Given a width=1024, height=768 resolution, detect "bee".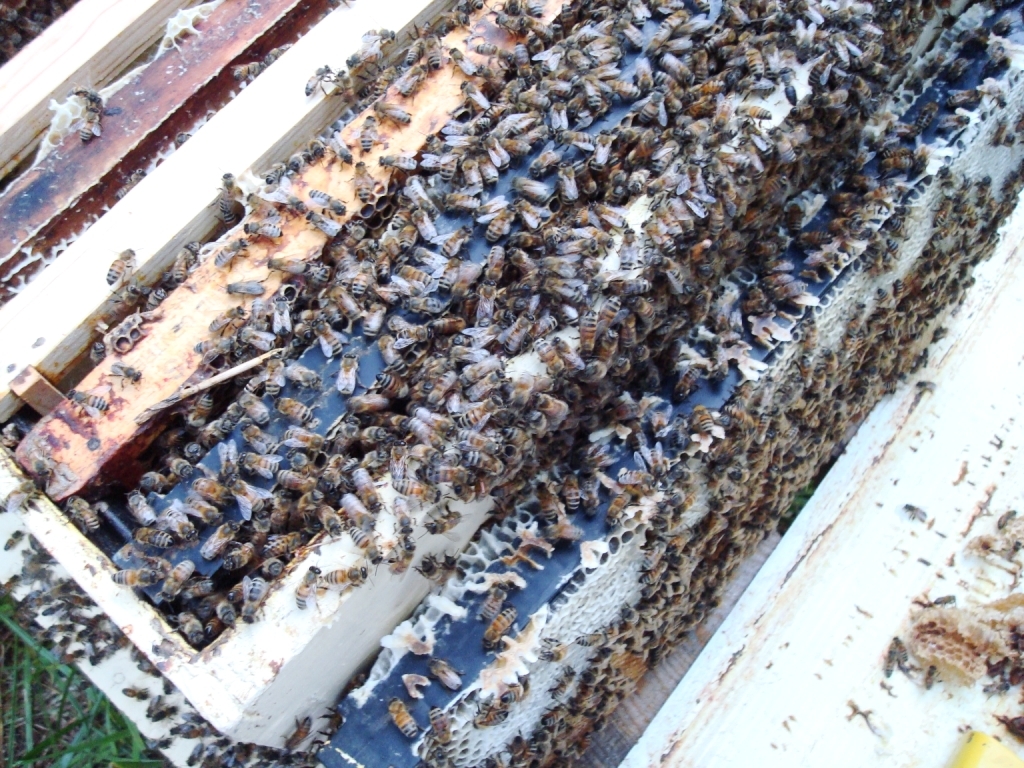
[x1=419, y1=503, x2=466, y2=538].
